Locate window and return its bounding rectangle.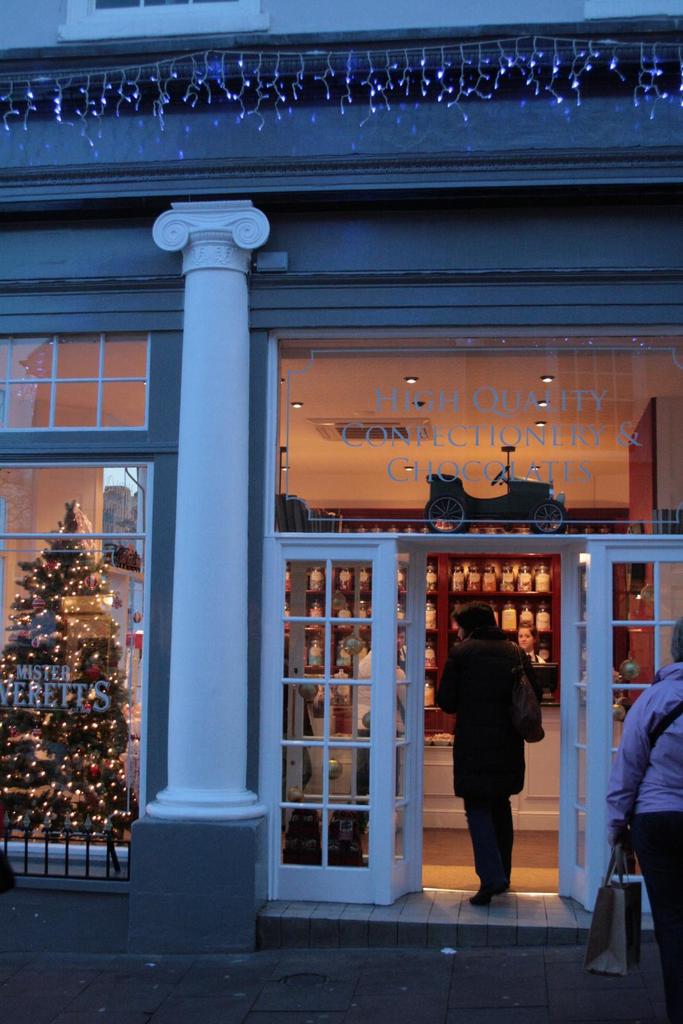
[x1=264, y1=323, x2=682, y2=540].
